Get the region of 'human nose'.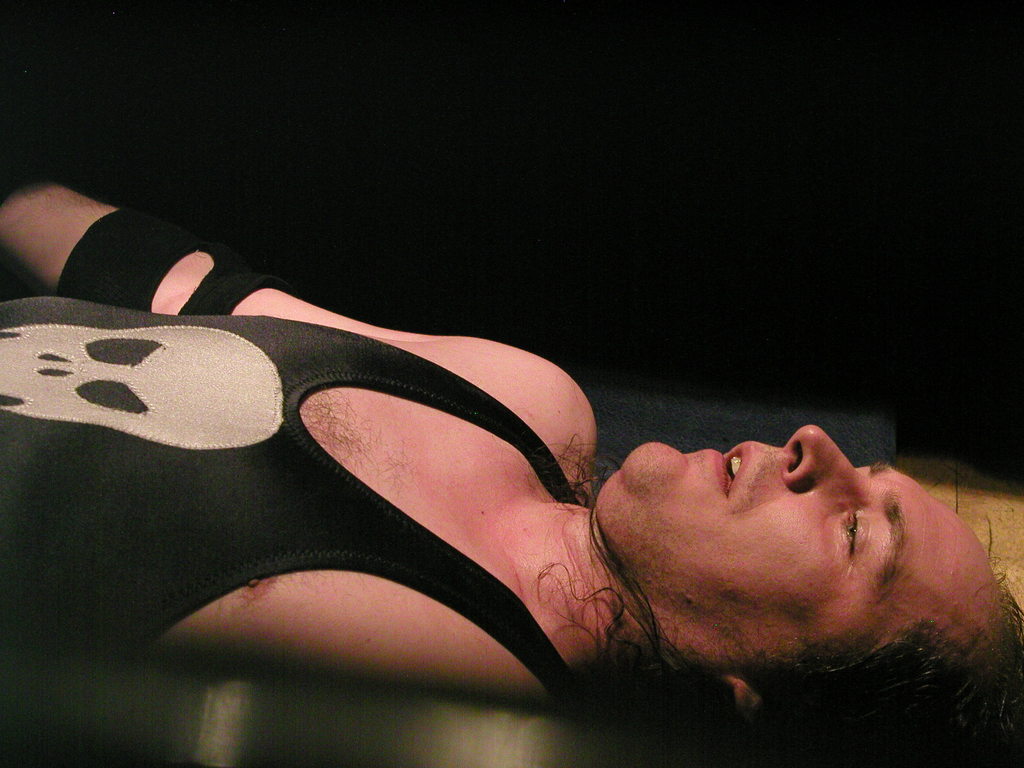
locate(781, 424, 860, 489).
